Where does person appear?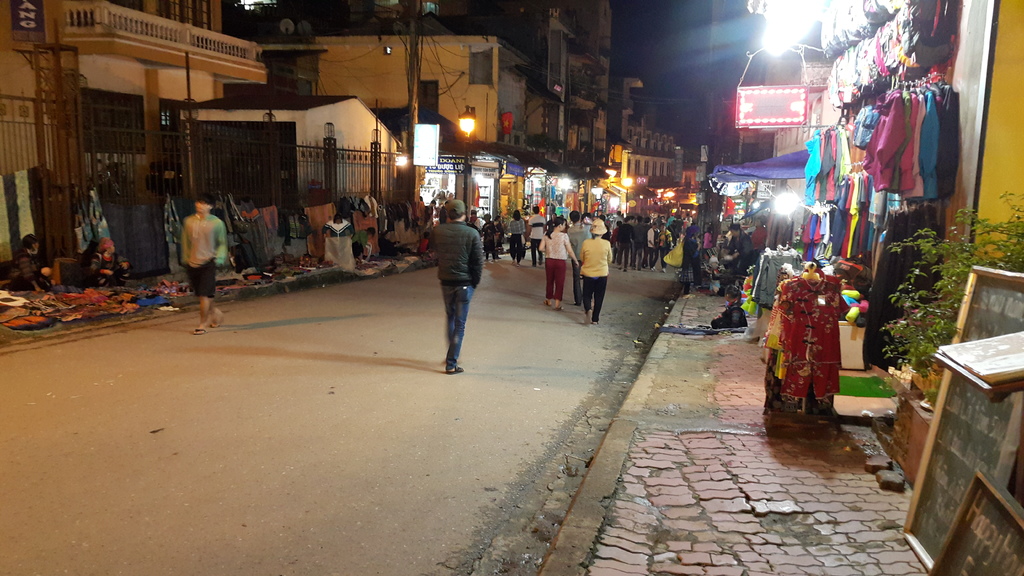
Appears at x1=709 y1=284 x2=748 y2=329.
